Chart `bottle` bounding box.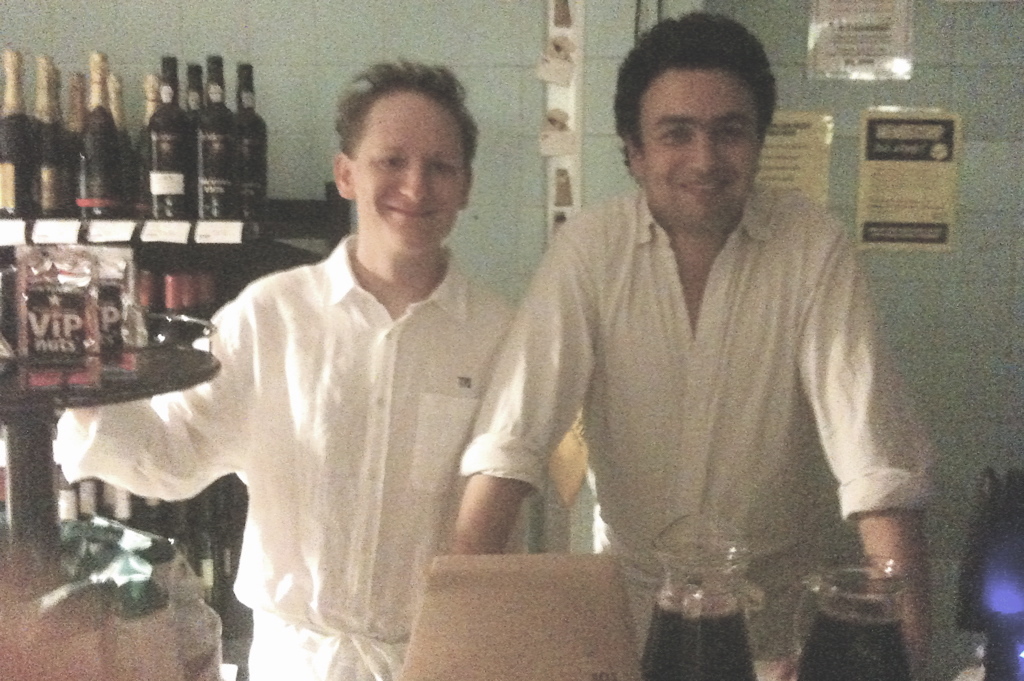
Charted: l=173, t=60, r=203, b=114.
